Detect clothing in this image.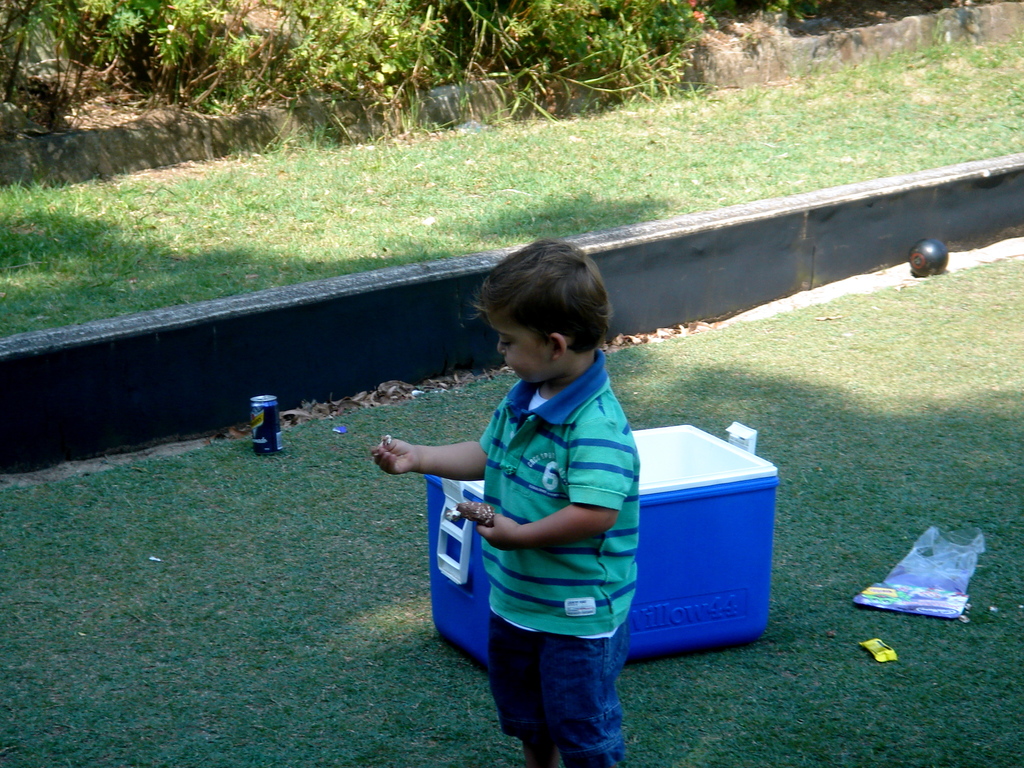
Detection: 479, 351, 641, 637.
